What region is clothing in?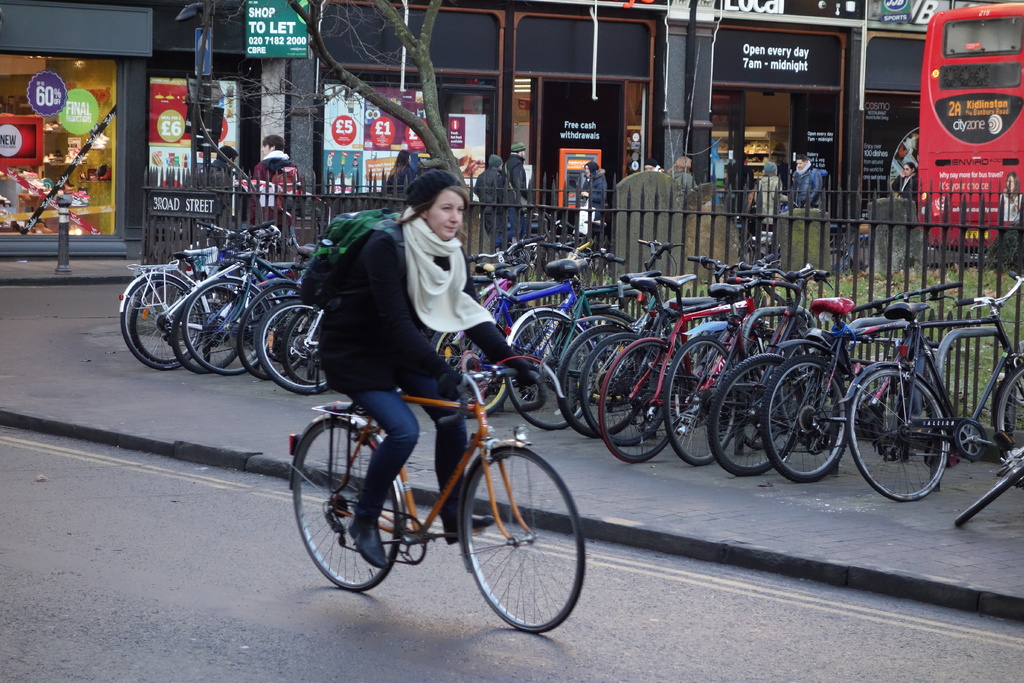
<bbox>796, 158, 828, 214</bbox>.
